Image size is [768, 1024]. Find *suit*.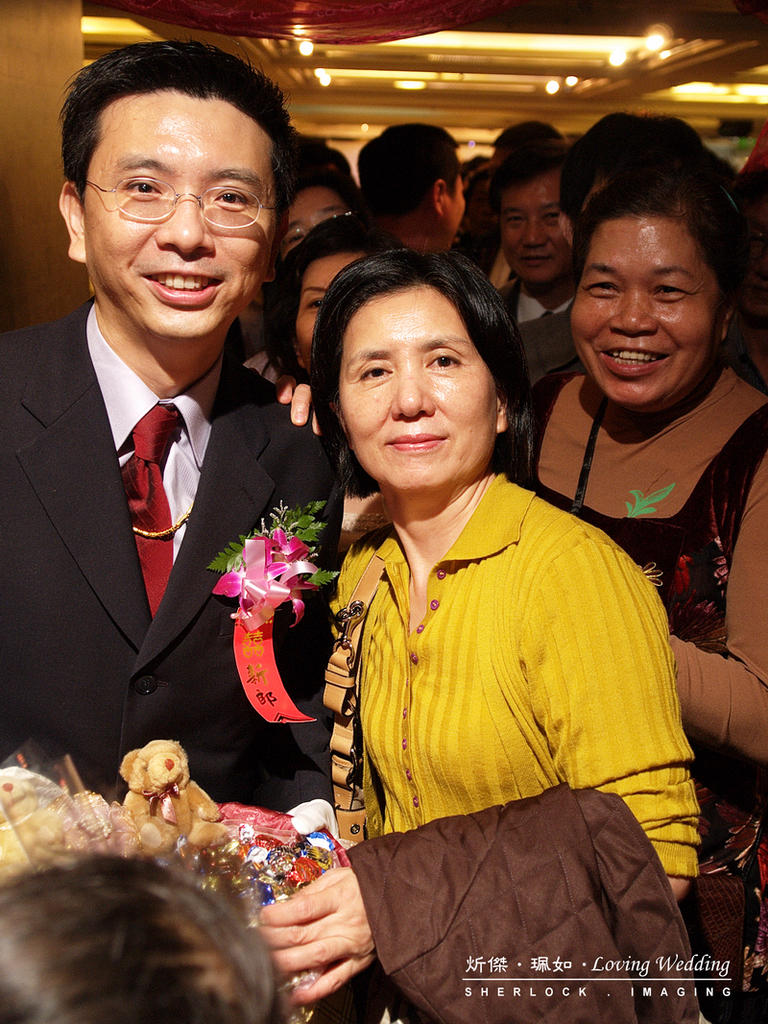
locate(0, 301, 337, 806).
